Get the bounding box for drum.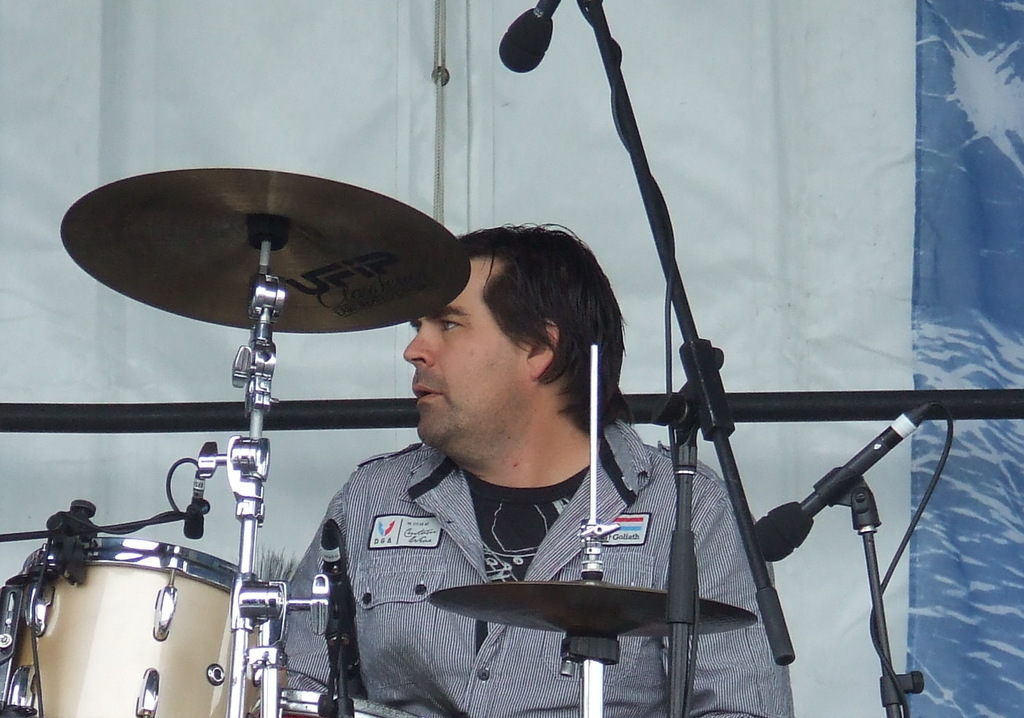
bbox=(0, 531, 283, 717).
